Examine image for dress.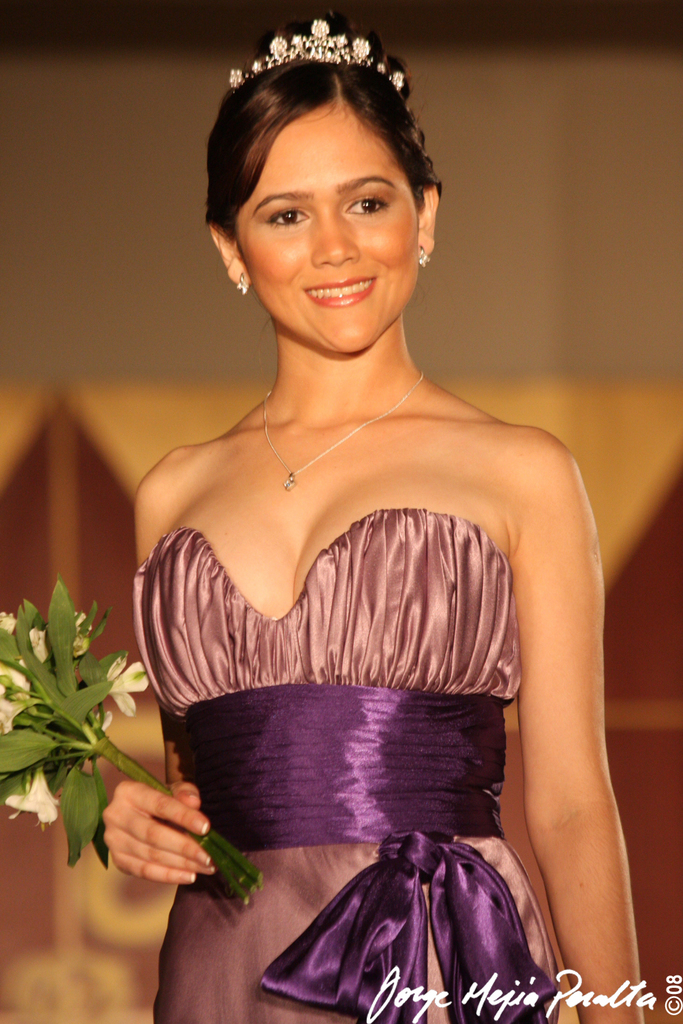
Examination result: bbox(133, 506, 561, 1023).
